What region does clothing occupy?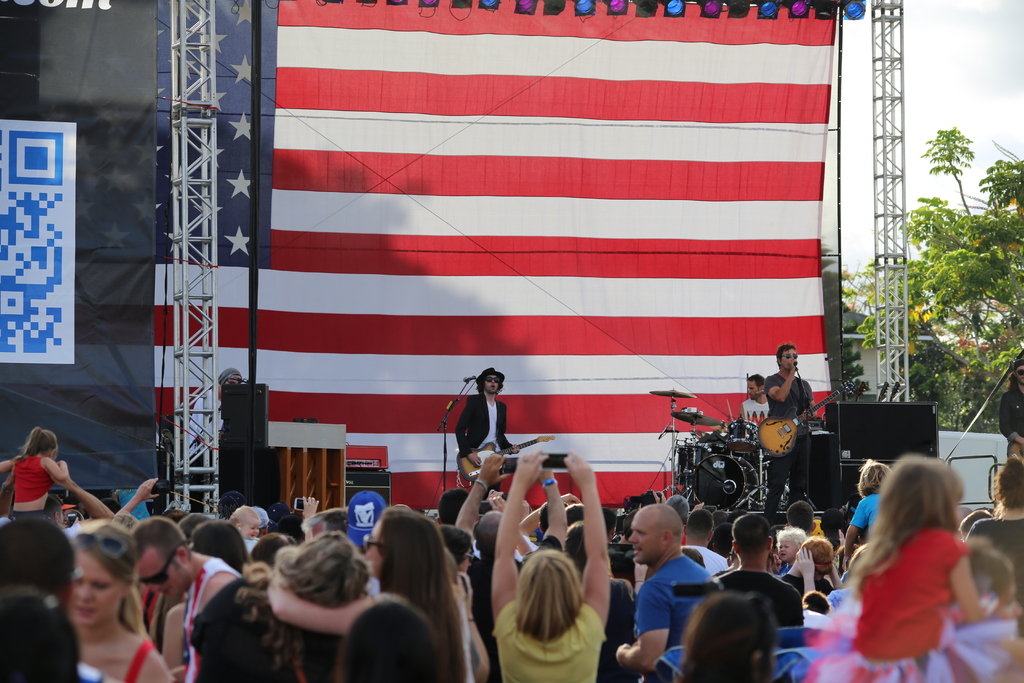
l=170, t=558, r=243, b=682.
